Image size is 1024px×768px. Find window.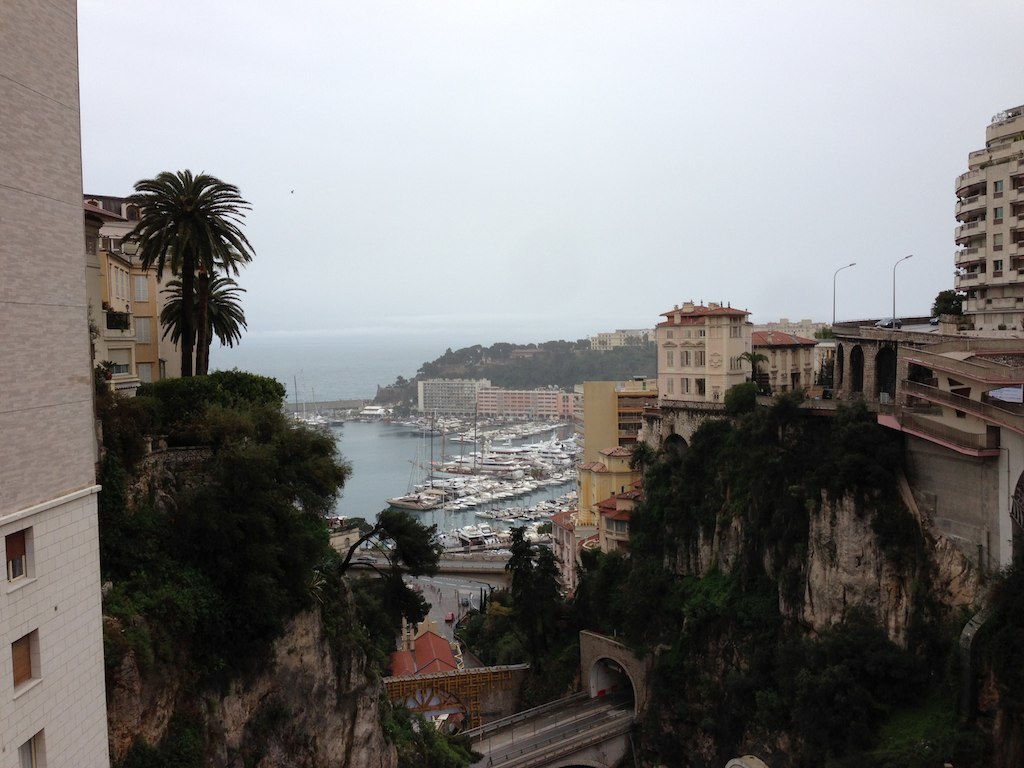
[698,327,703,334].
